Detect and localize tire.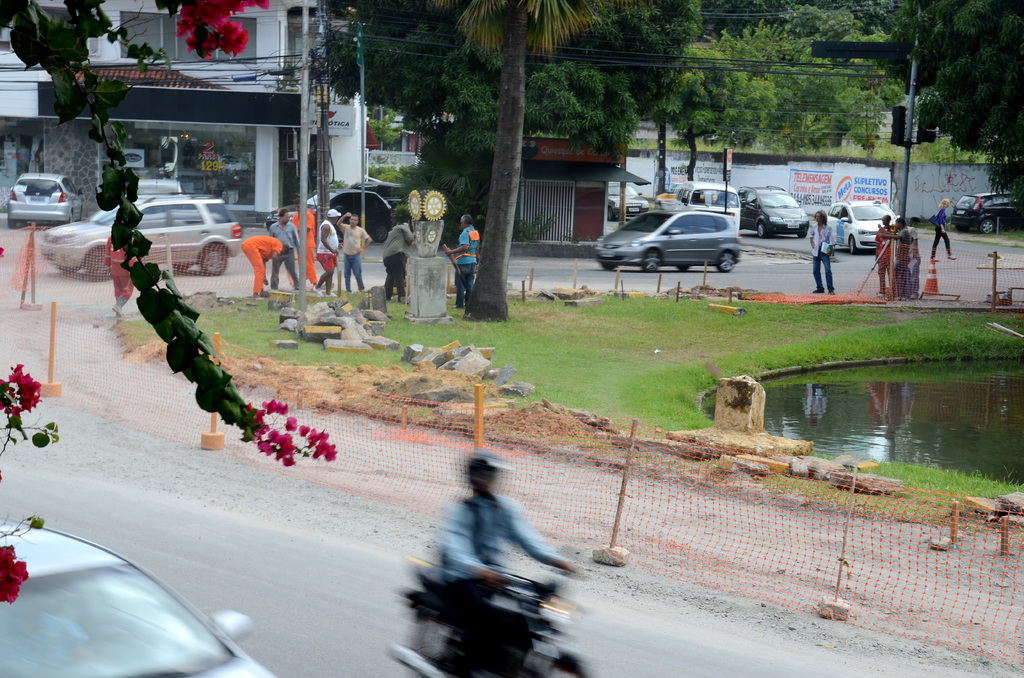
Localized at pyautogui.locateOnScreen(552, 651, 588, 677).
